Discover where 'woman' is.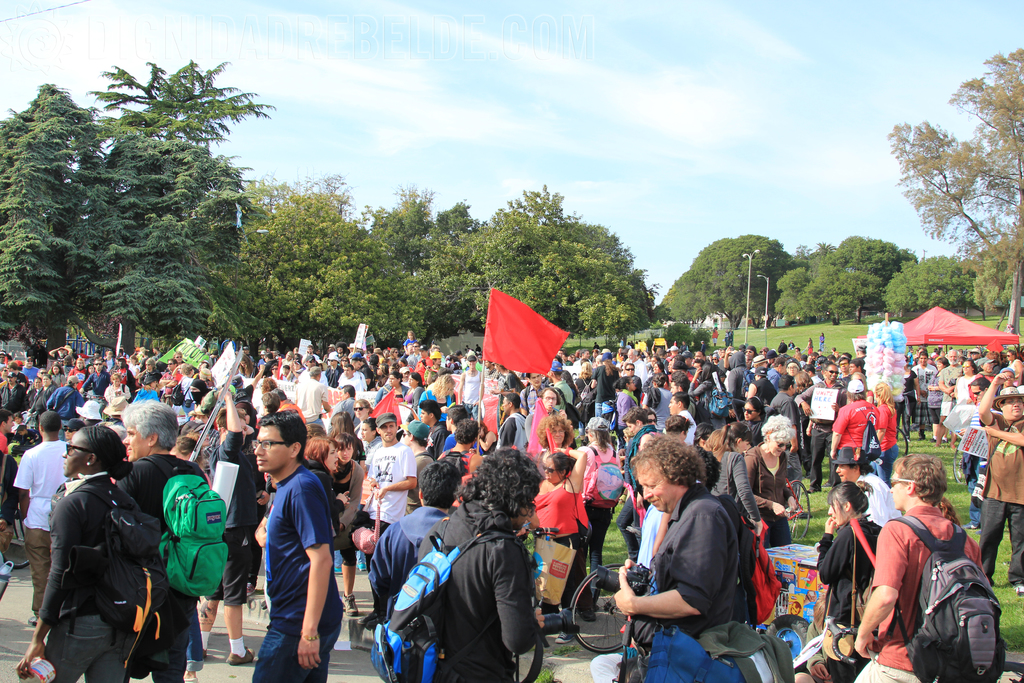
Discovered at crop(30, 378, 42, 402).
